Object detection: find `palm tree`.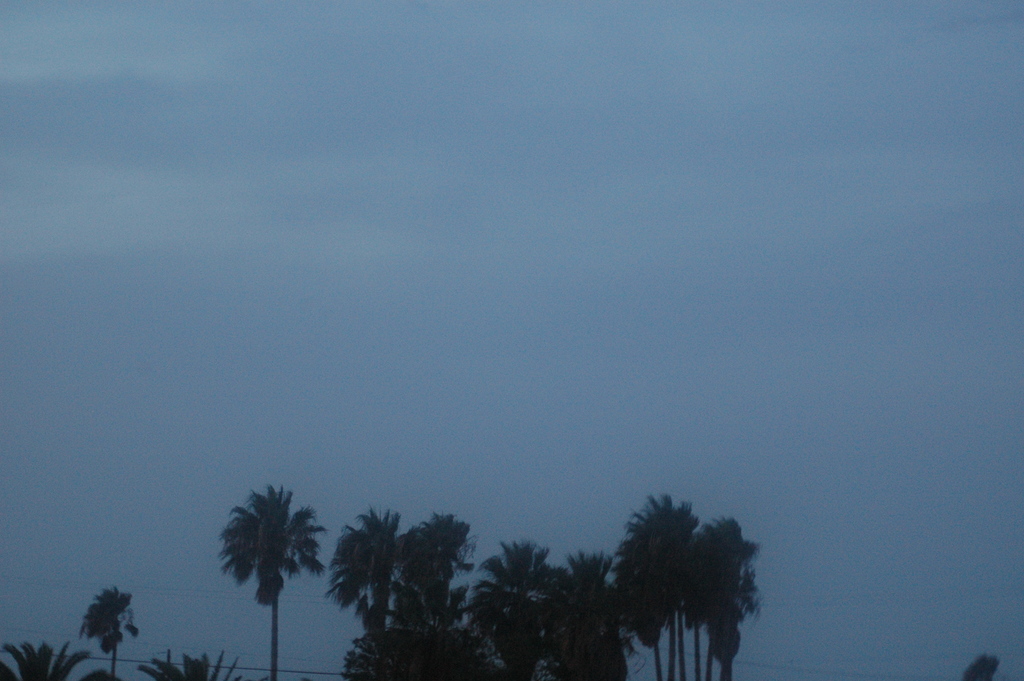
[600, 484, 710, 652].
